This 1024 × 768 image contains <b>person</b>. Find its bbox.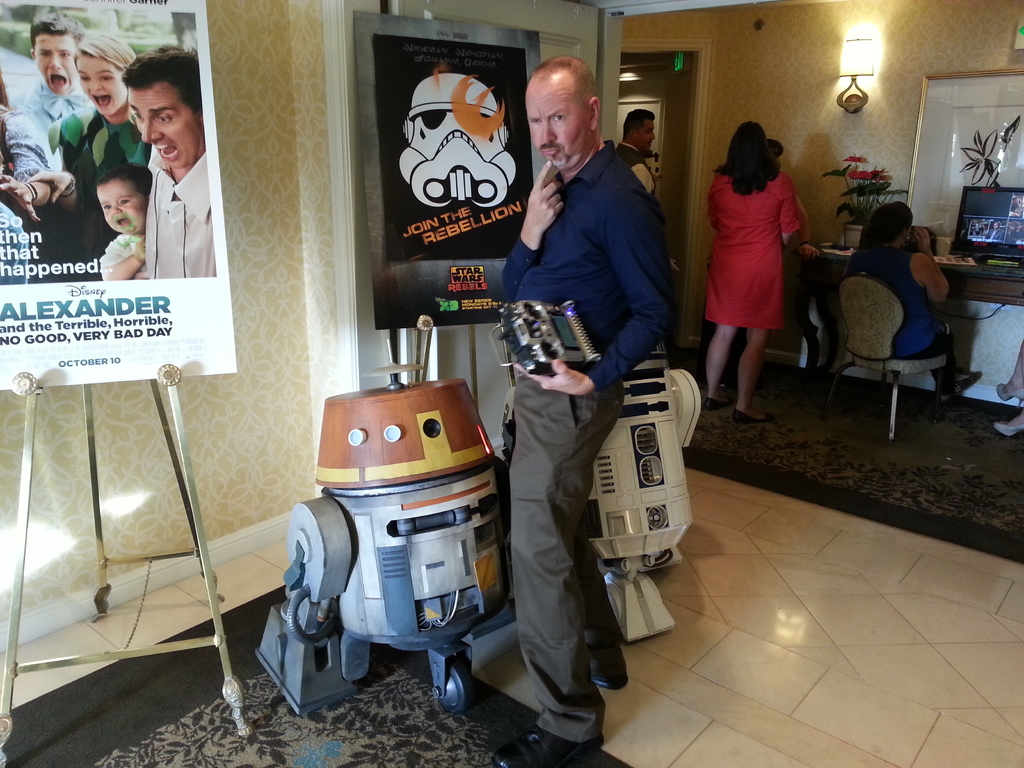
(993, 338, 1023, 440).
